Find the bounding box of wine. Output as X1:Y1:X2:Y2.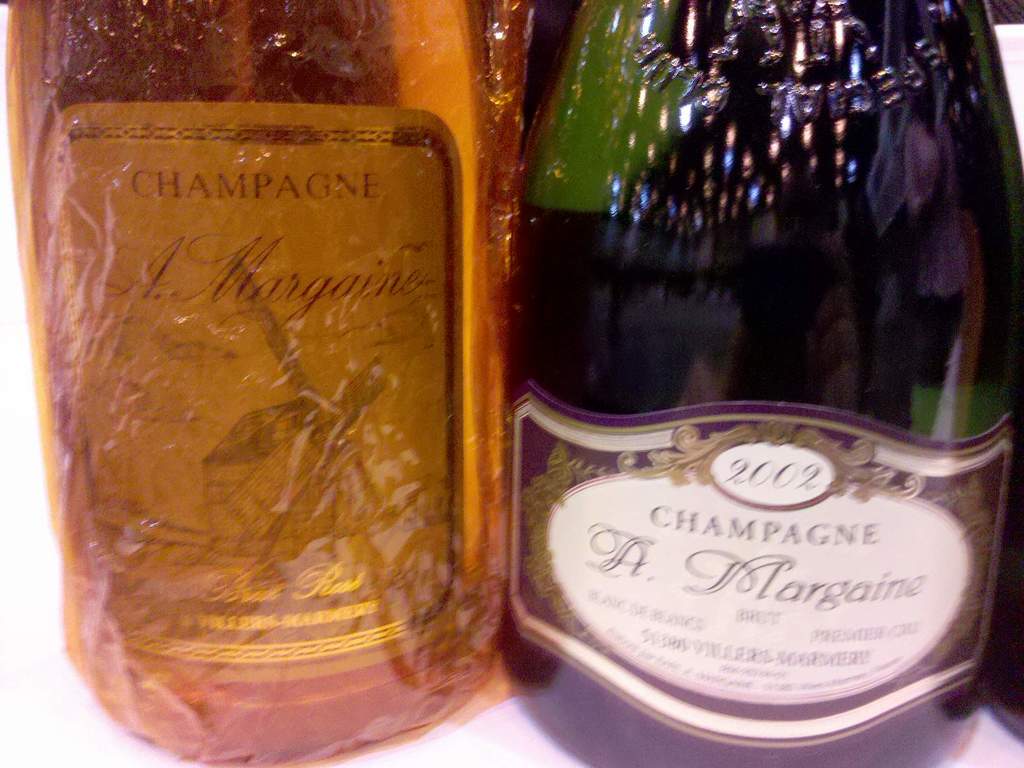
1:0:508:767.
